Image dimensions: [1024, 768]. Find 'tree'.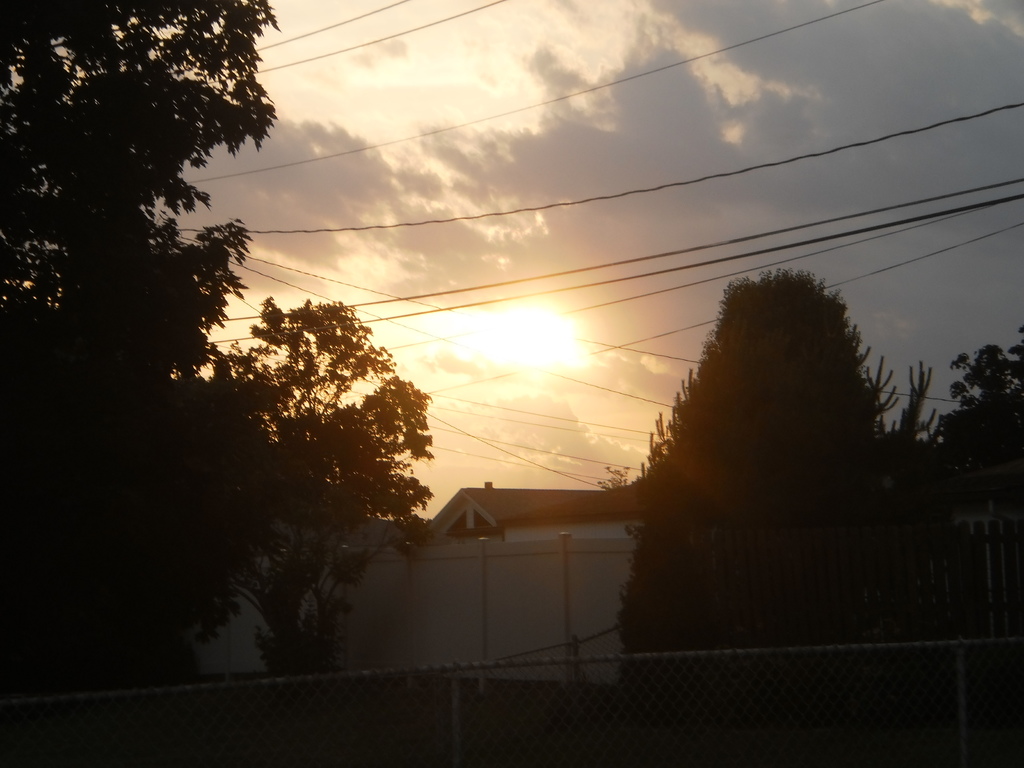
[629, 266, 940, 724].
